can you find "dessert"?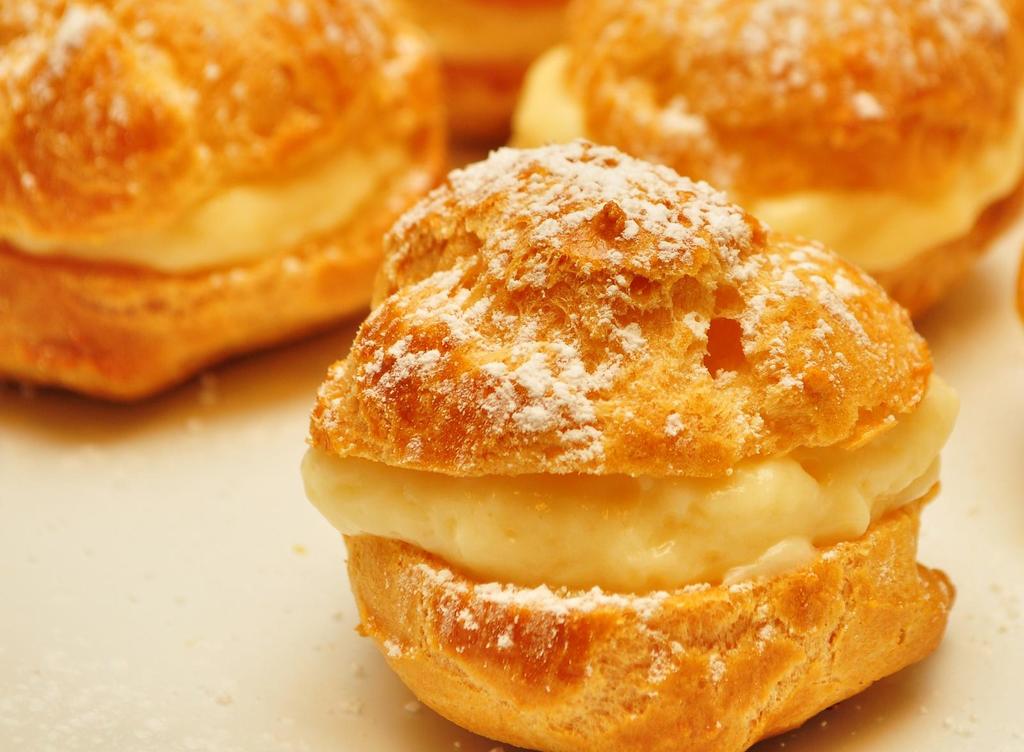
Yes, bounding box: (515,0,1023,317).
